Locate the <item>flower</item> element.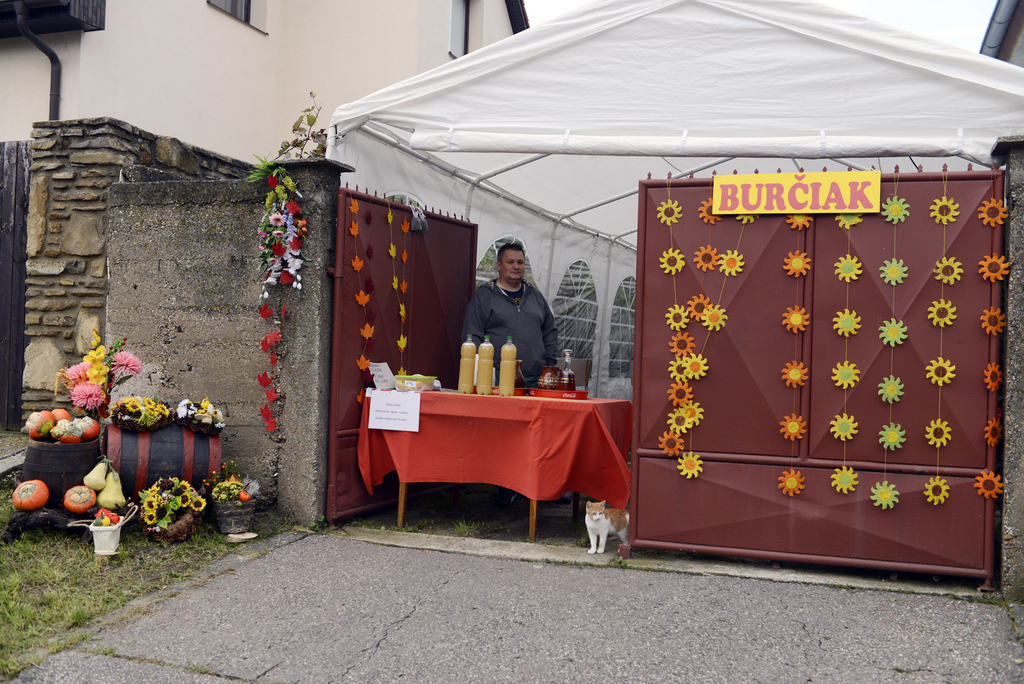
Element bbox: detection(868, 478, 897, 512).
